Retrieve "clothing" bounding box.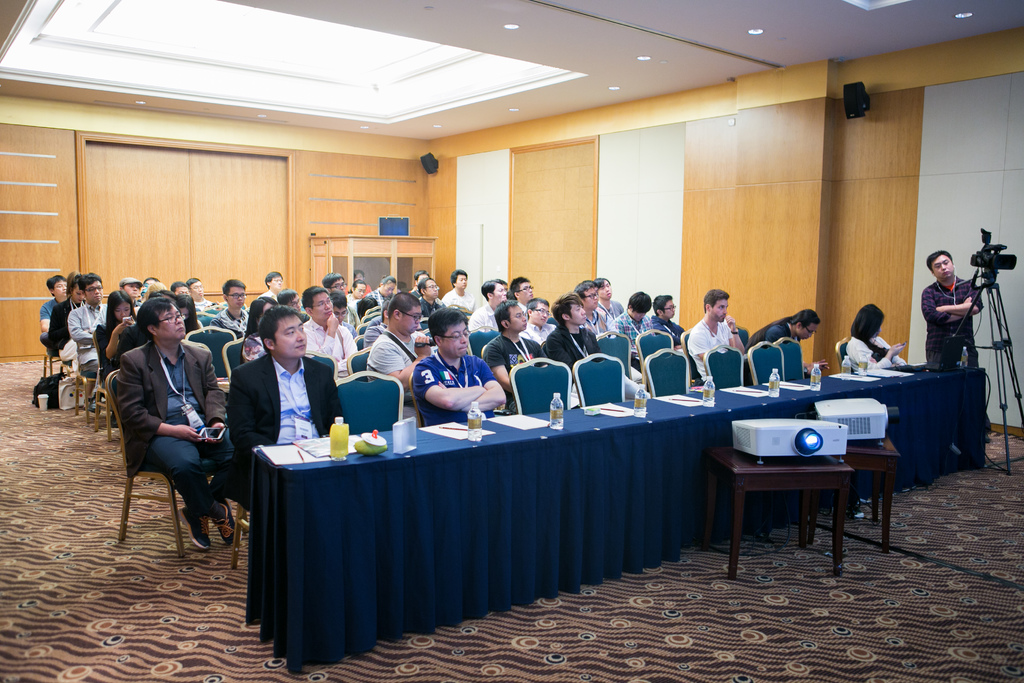
Bounding box: [x1=520, y1=320, x2=568, y2=349].
